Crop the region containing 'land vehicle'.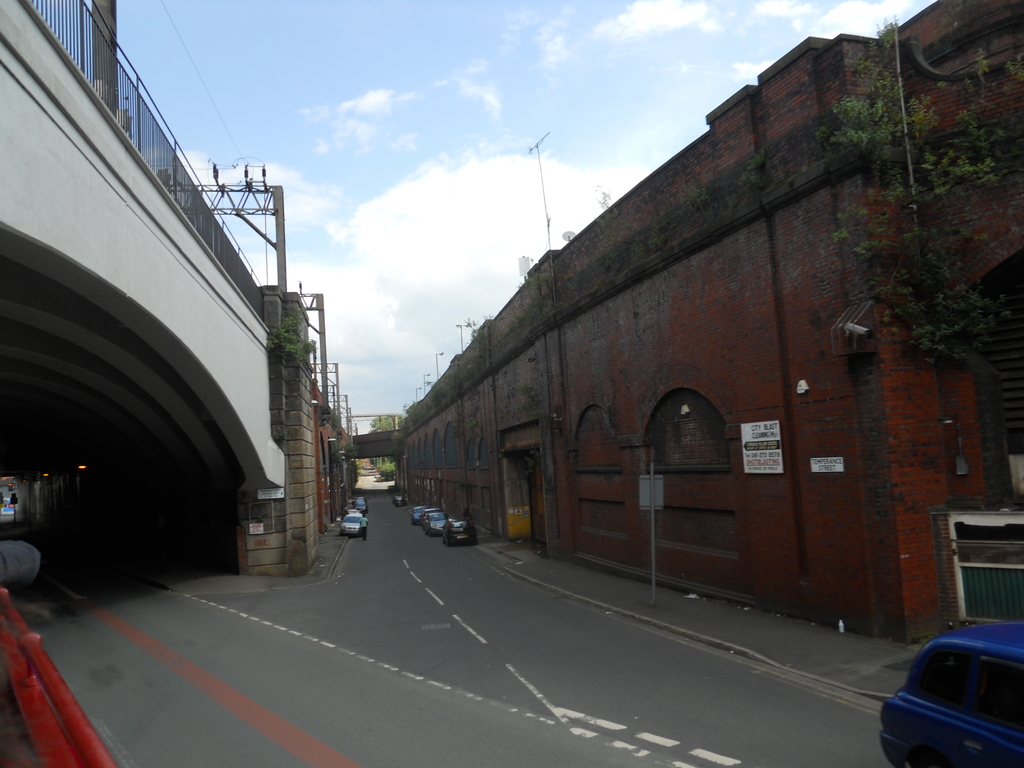
Crop region: [left=339, top=506, right=362, bottom=522].
